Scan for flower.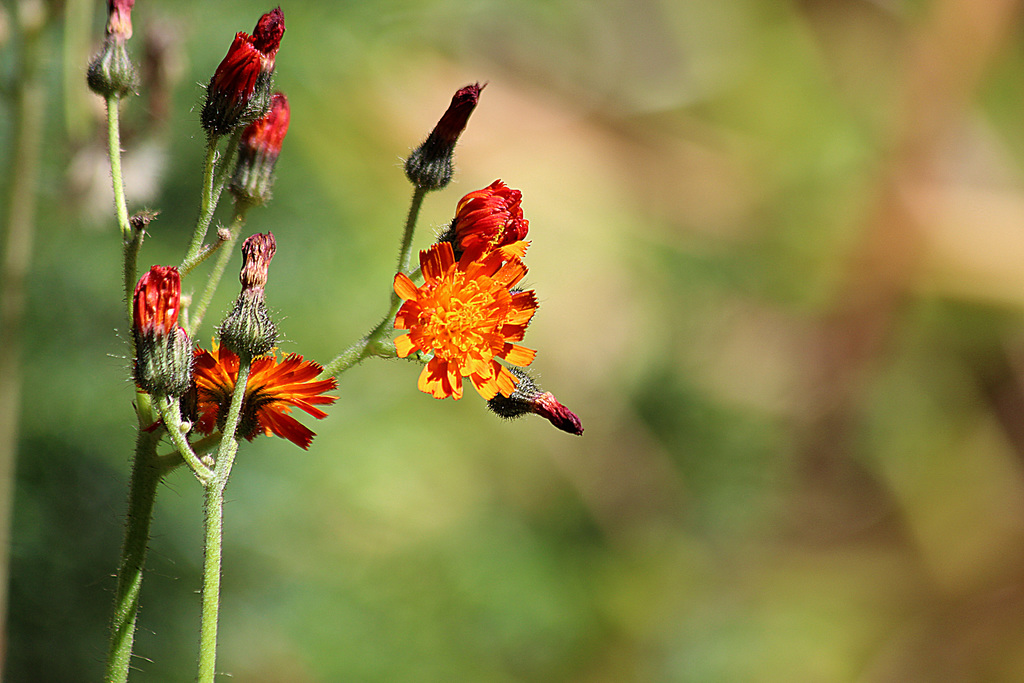
Scan result: <region>203, 31, 268, 144</region>.
